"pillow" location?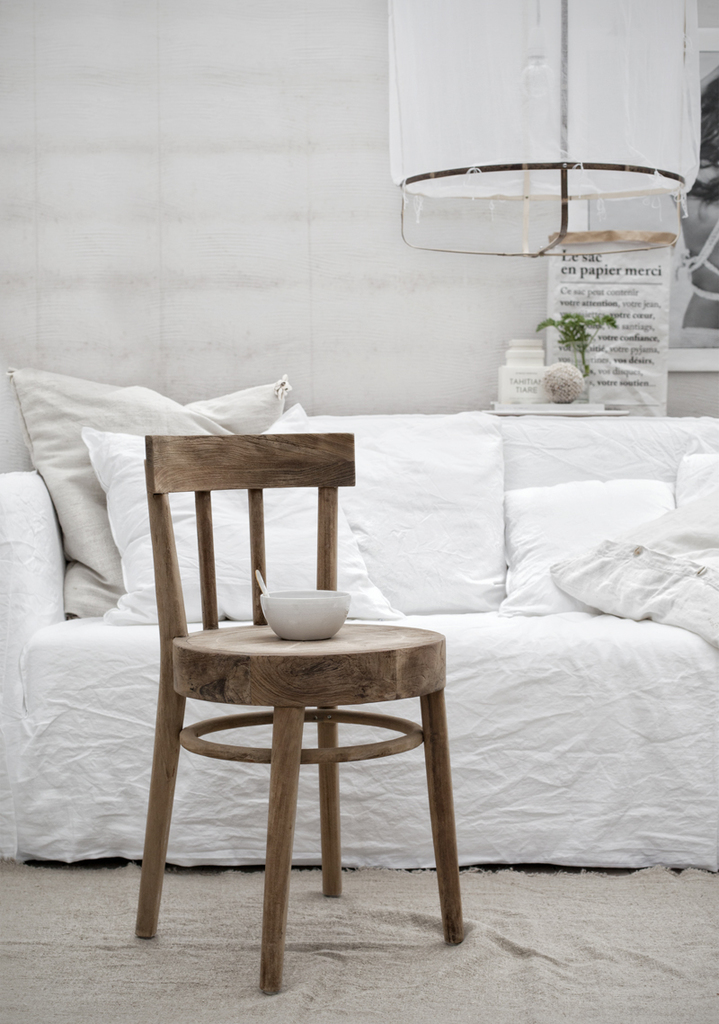
box(274, 409, 497, 614)
